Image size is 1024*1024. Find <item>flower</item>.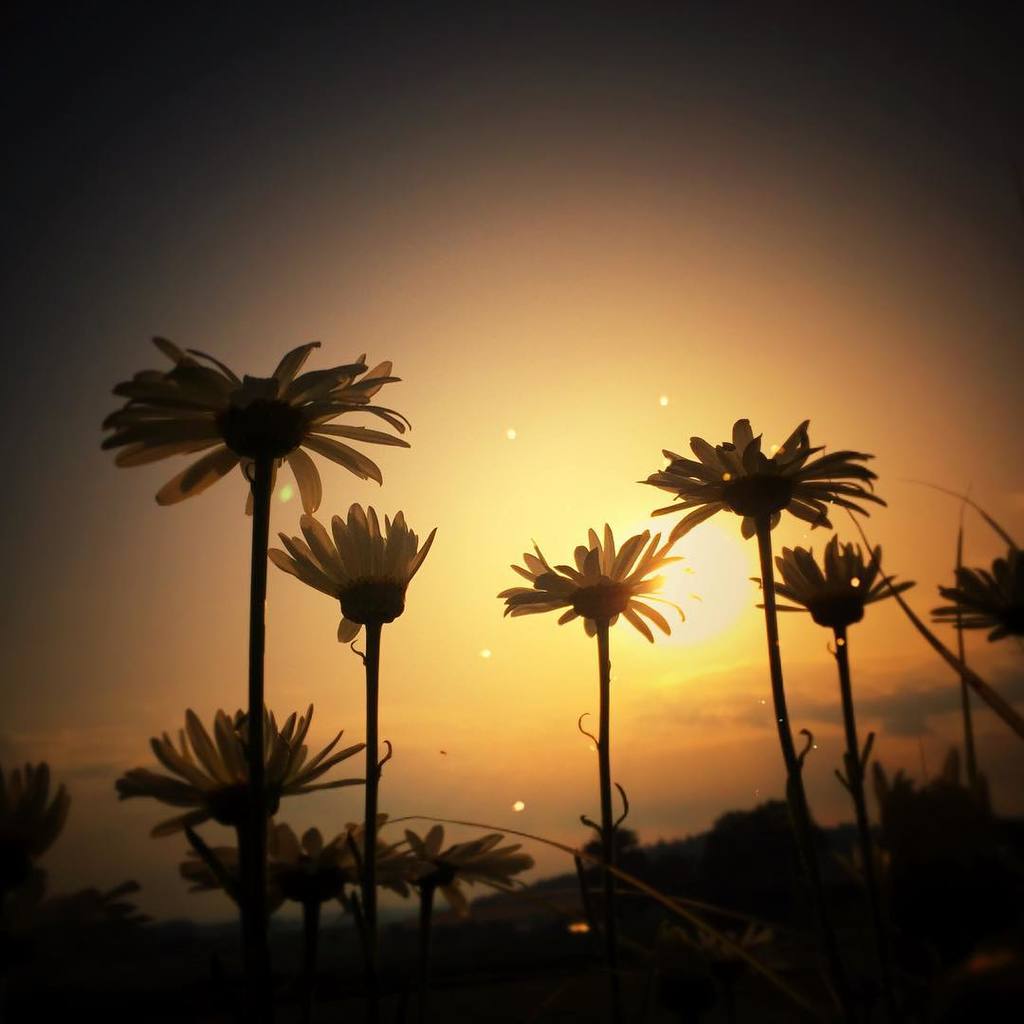
x1=112 y1=710 x2=400 y2=841.
